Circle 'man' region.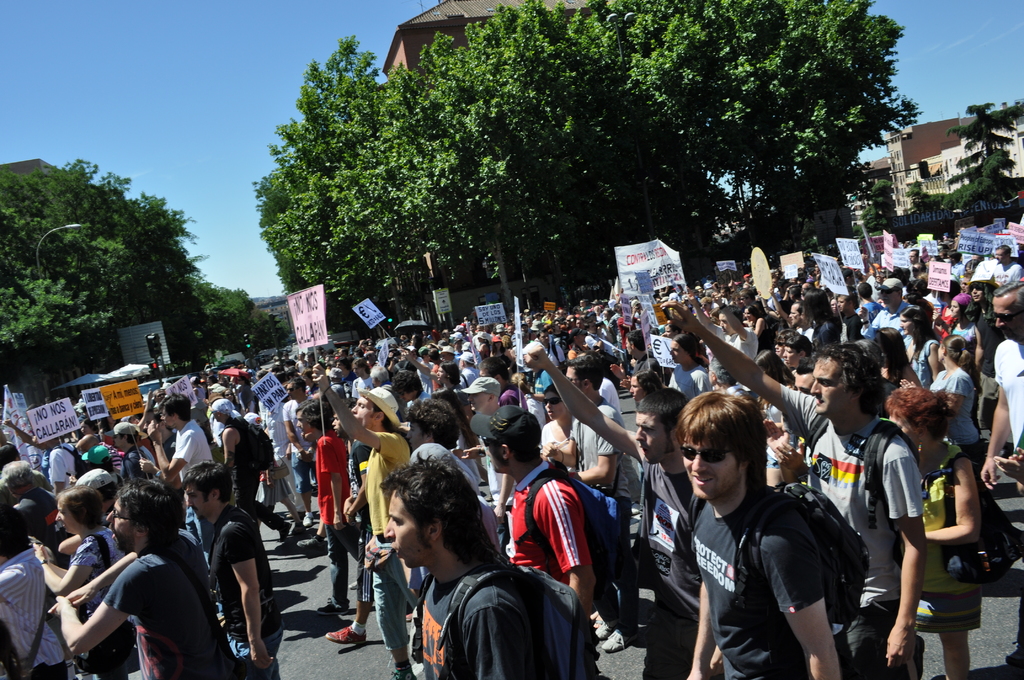
Region: [990,245,1023,283].
